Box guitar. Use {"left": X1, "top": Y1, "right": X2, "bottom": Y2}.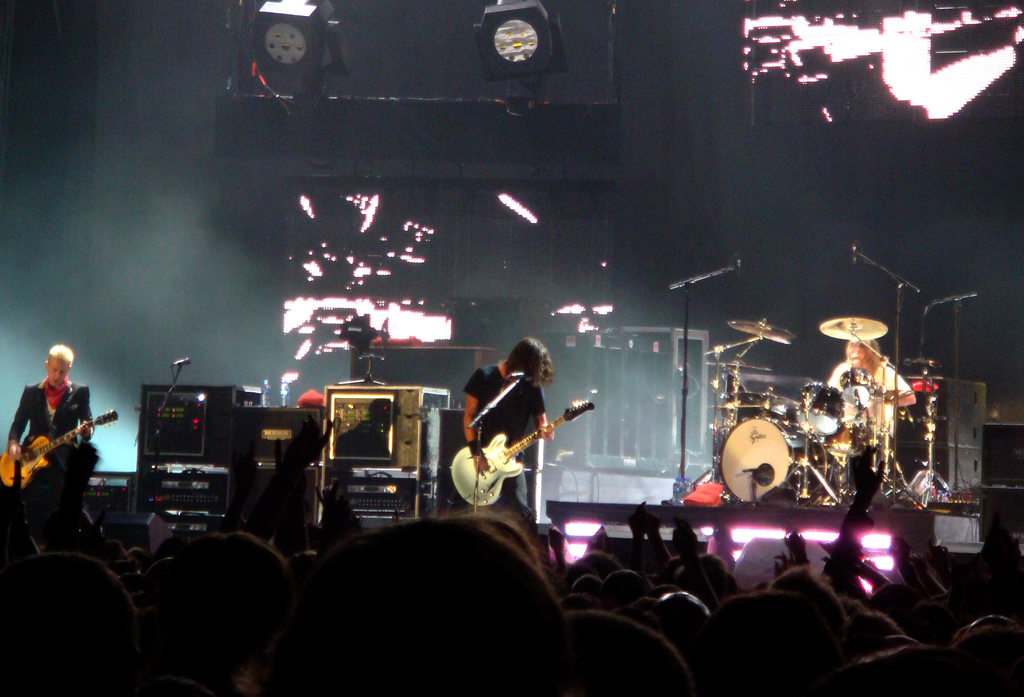
{"left": 0, "top": 409, "right": 118, "bottom": 492}.
